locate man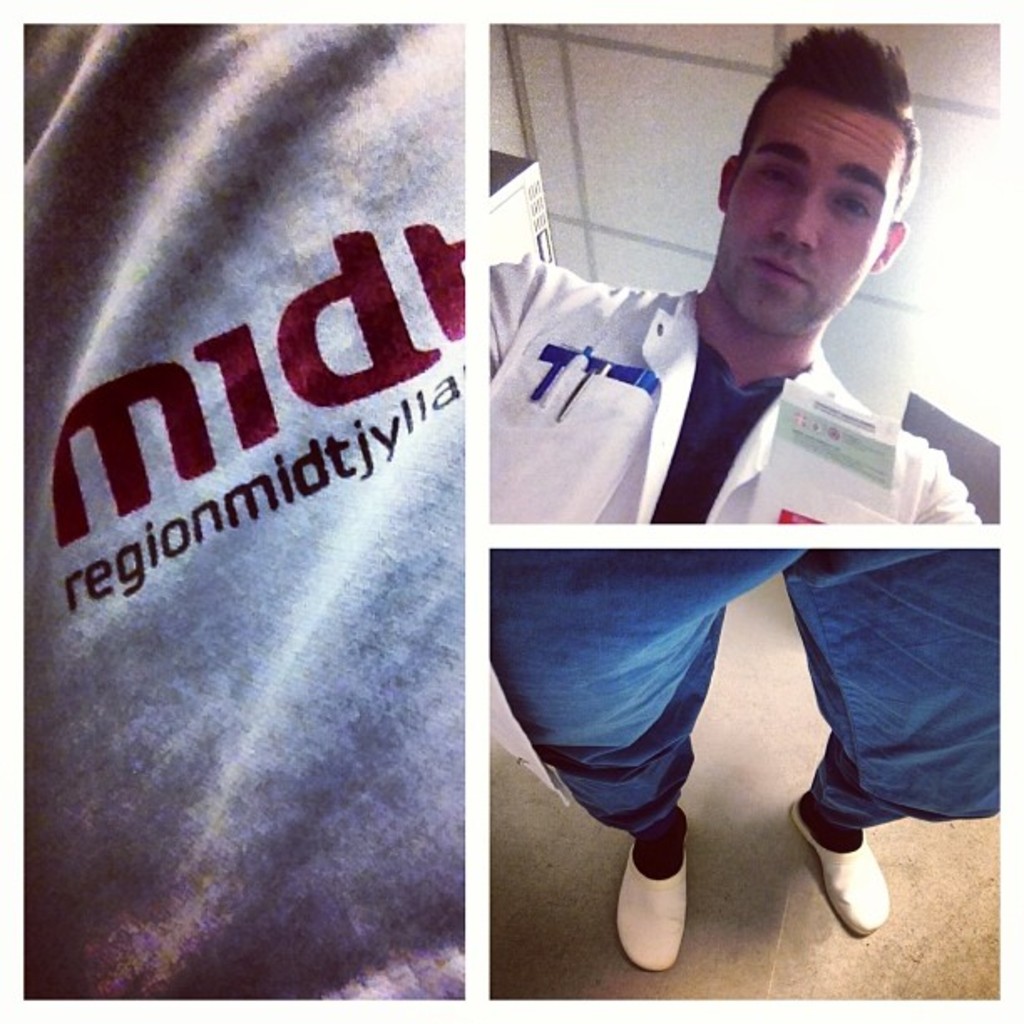
479, 25, 986, 534
